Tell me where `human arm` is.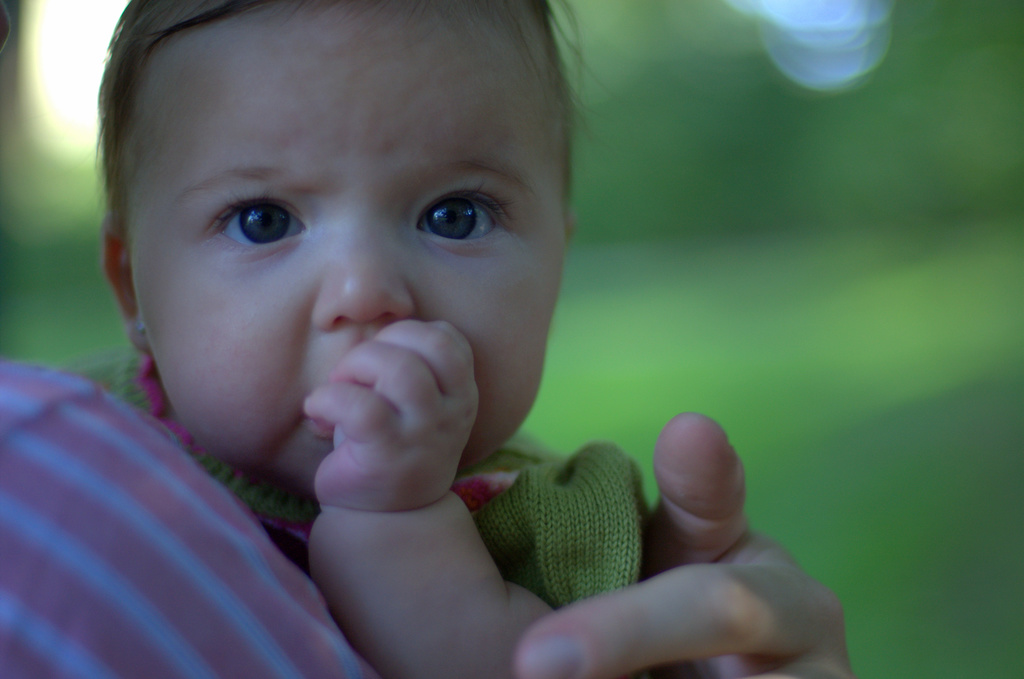
`human arm` is at box=[305, 320, 554, 677].
